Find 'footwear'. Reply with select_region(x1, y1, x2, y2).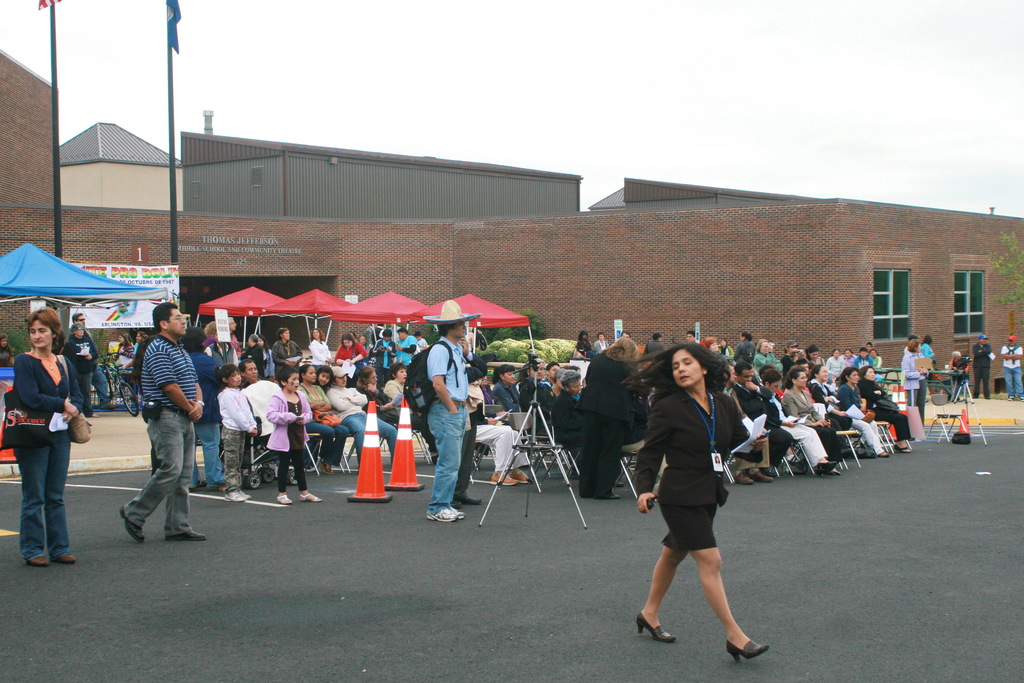
select_region(737, 470, 773, 484).
